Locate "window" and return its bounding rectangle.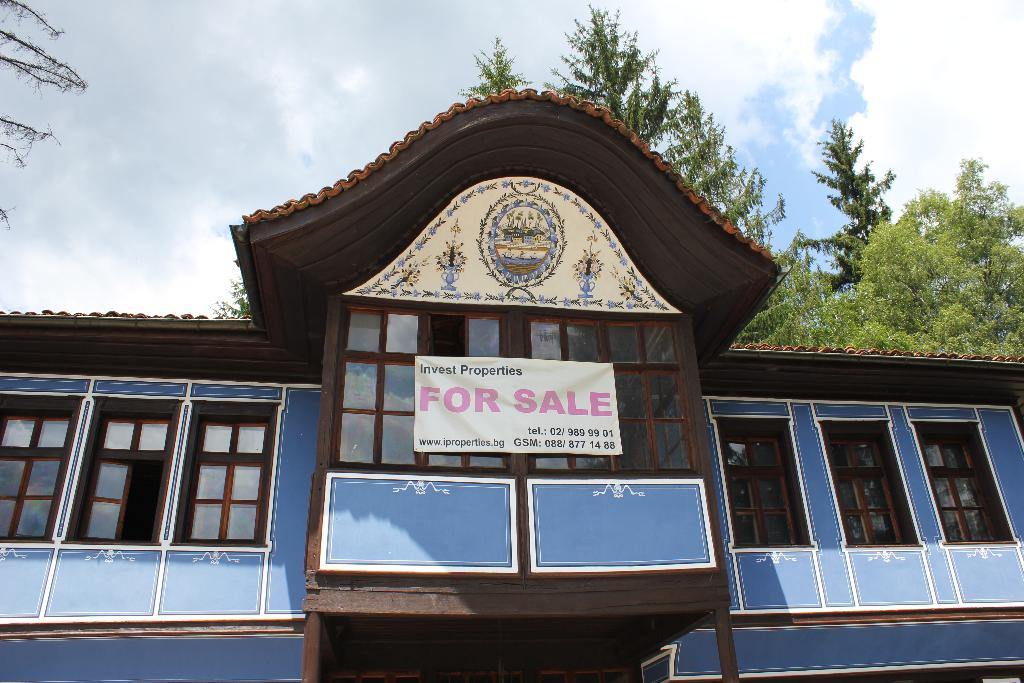
pyautogui.locateOnScreen(169, 417, 272, 548).
